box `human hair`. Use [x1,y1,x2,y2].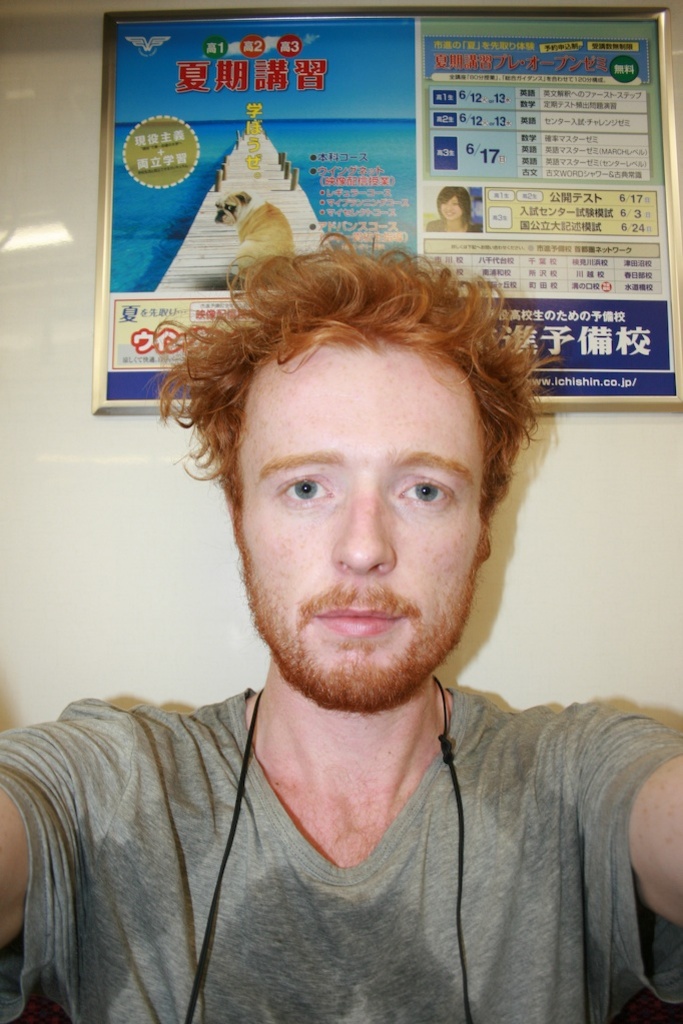
[429,180,471,224].
